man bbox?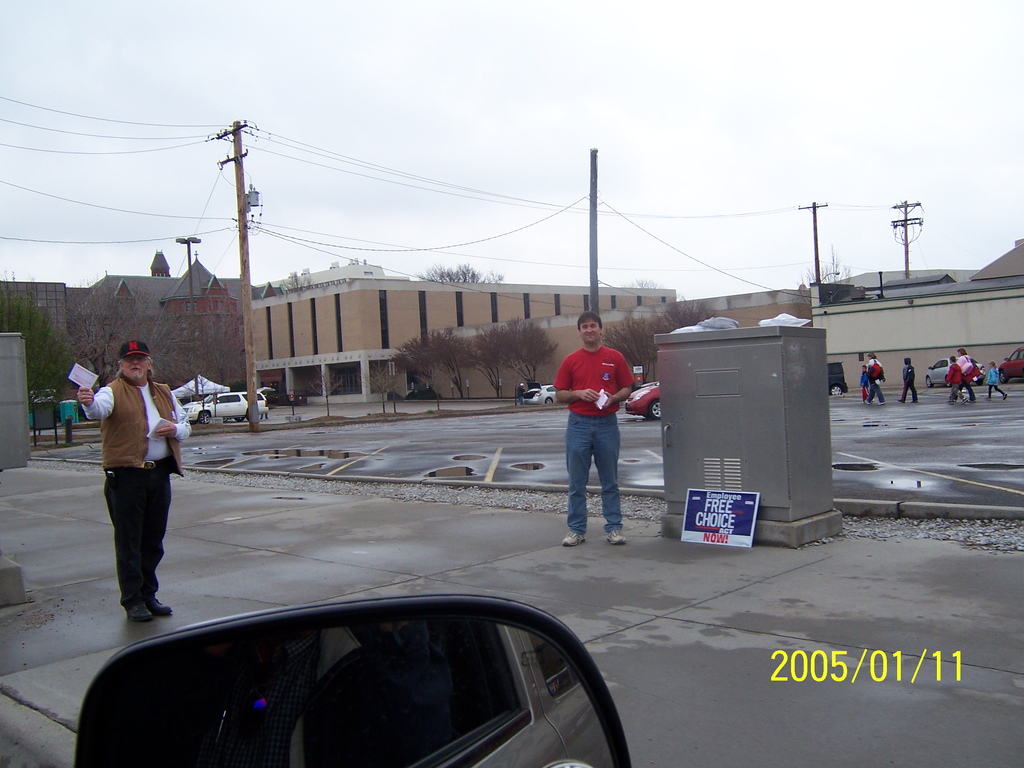
517/381/526/404
